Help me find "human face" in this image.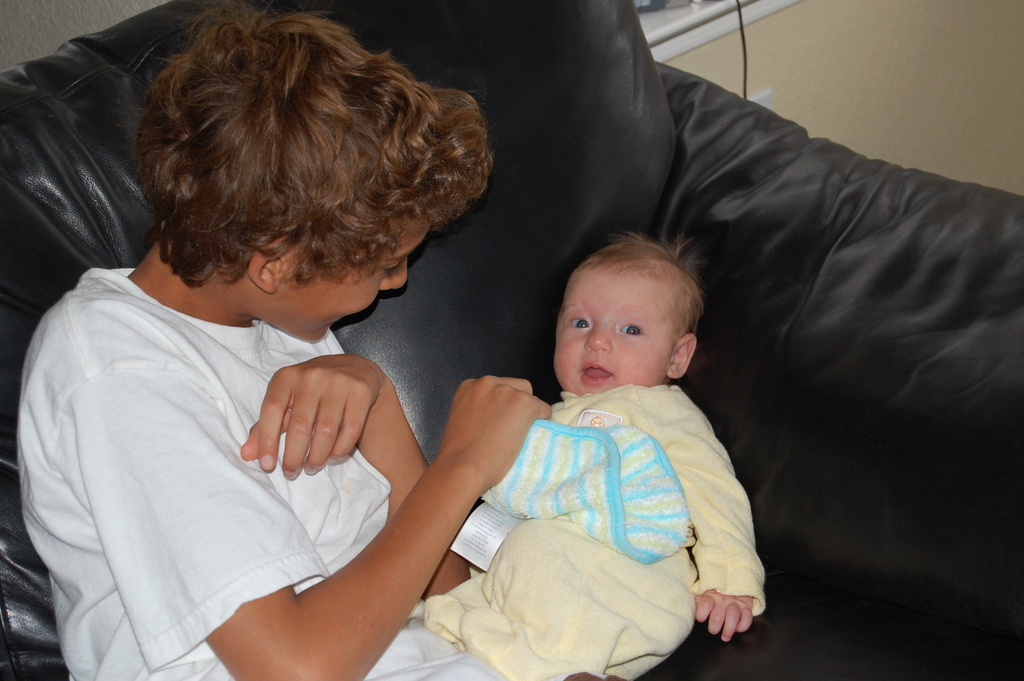
Found it: l=554, t=252, r=685, b=396.
